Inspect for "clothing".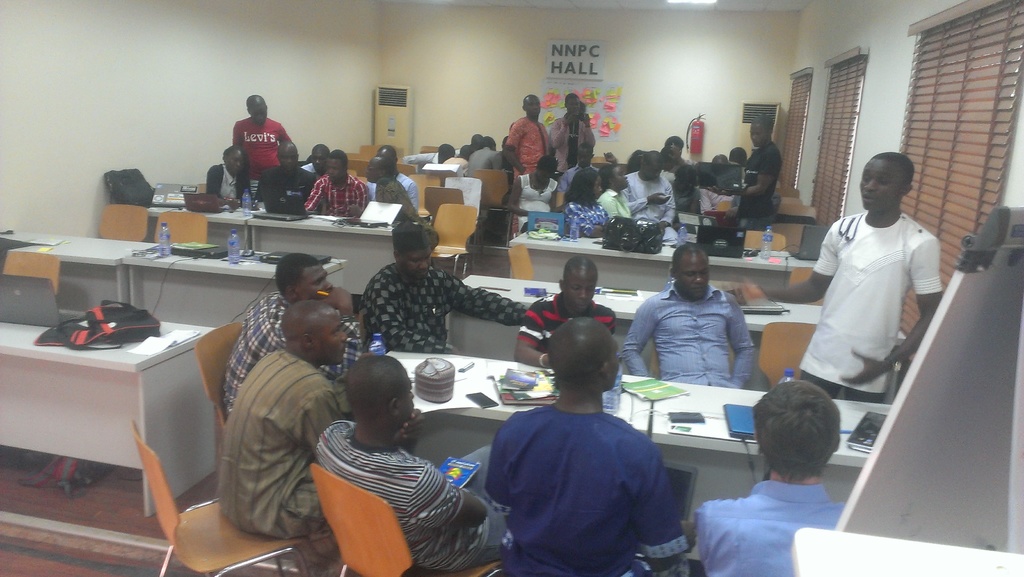
Inspection: 375:179:419:220.
